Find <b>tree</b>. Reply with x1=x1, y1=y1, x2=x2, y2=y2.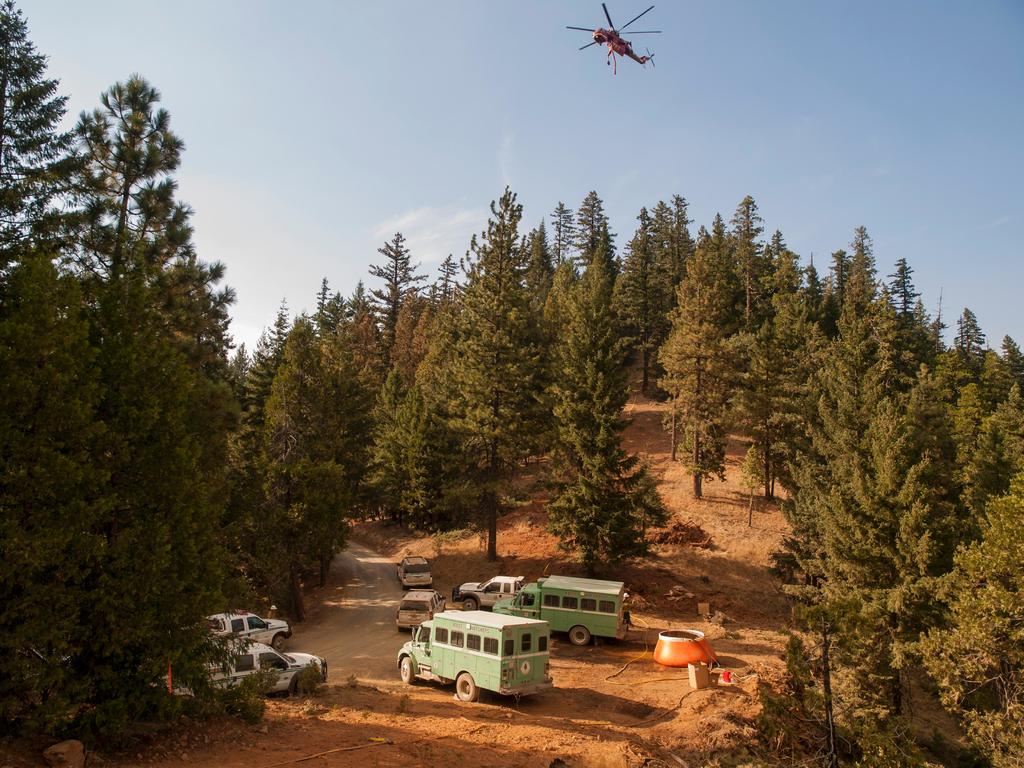
x1=540, y1=304, x2=675, y2=572.
